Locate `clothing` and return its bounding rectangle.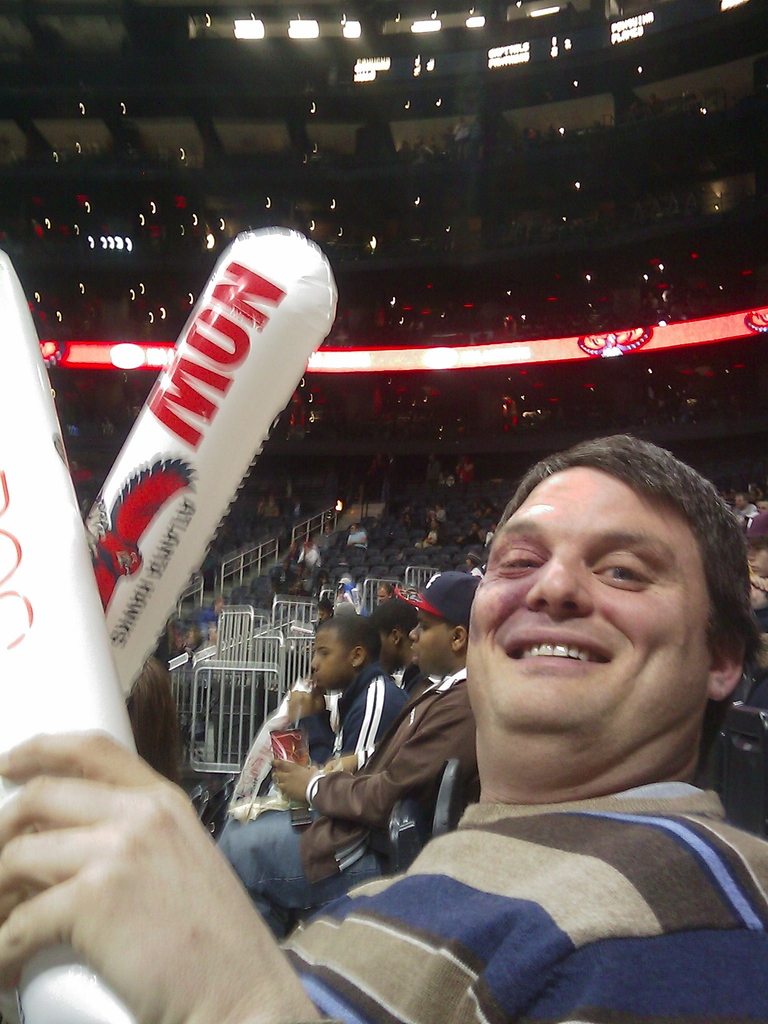
[315, 666, 415, 769].
